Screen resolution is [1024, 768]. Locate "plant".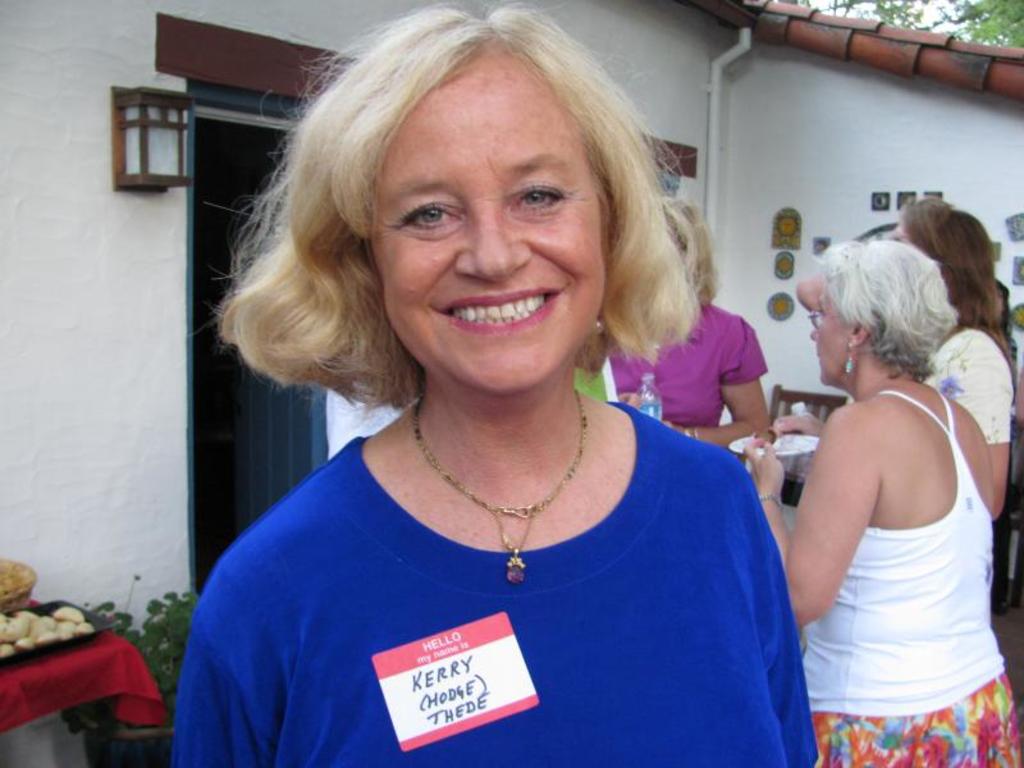
region(67, 571, 209, 722).
